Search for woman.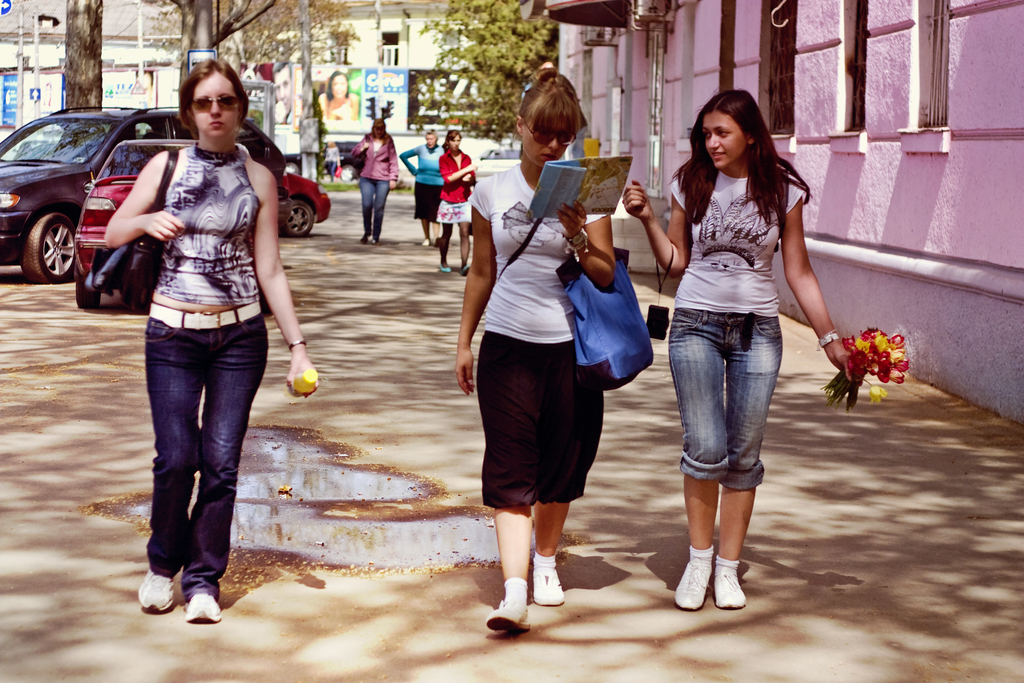
Found at {"left": 323, "top": 139, "right": 341, "bottom": 183}.
